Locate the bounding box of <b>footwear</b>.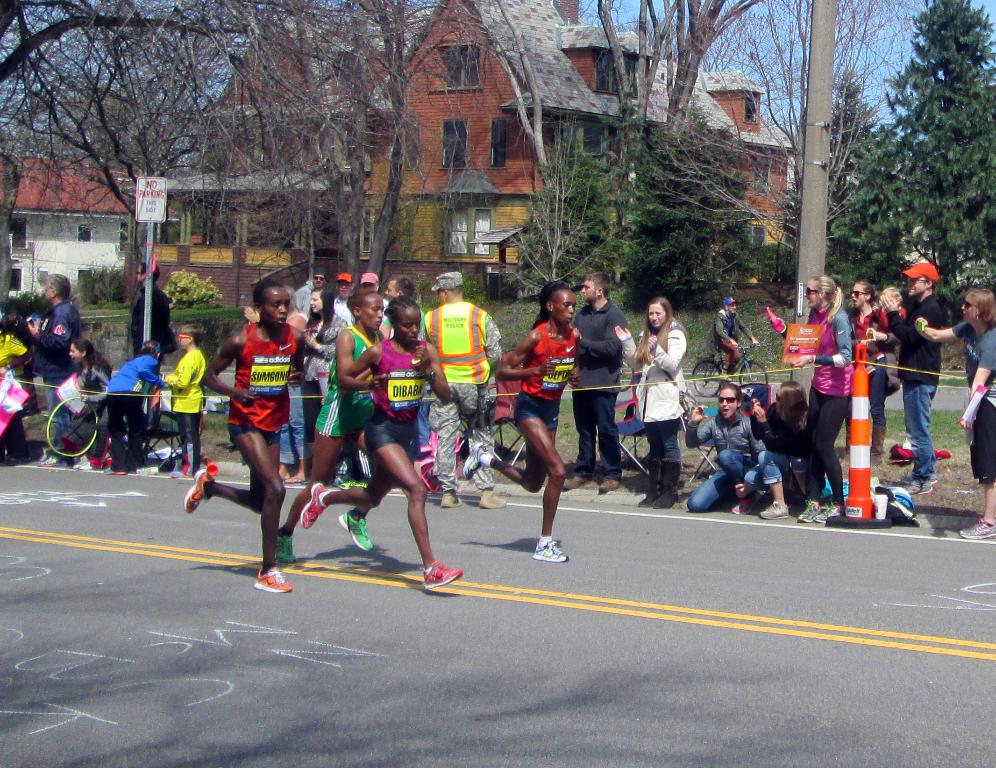
Bounding box: (103, 465, 128, 478).
